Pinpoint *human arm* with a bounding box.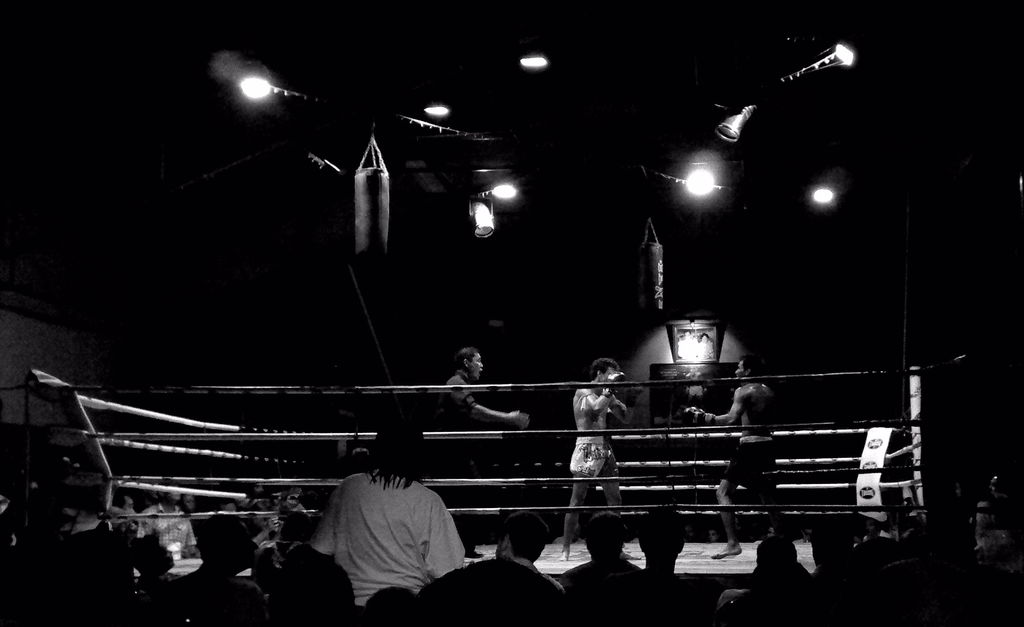
select_region(452, 386, 528, 423).
